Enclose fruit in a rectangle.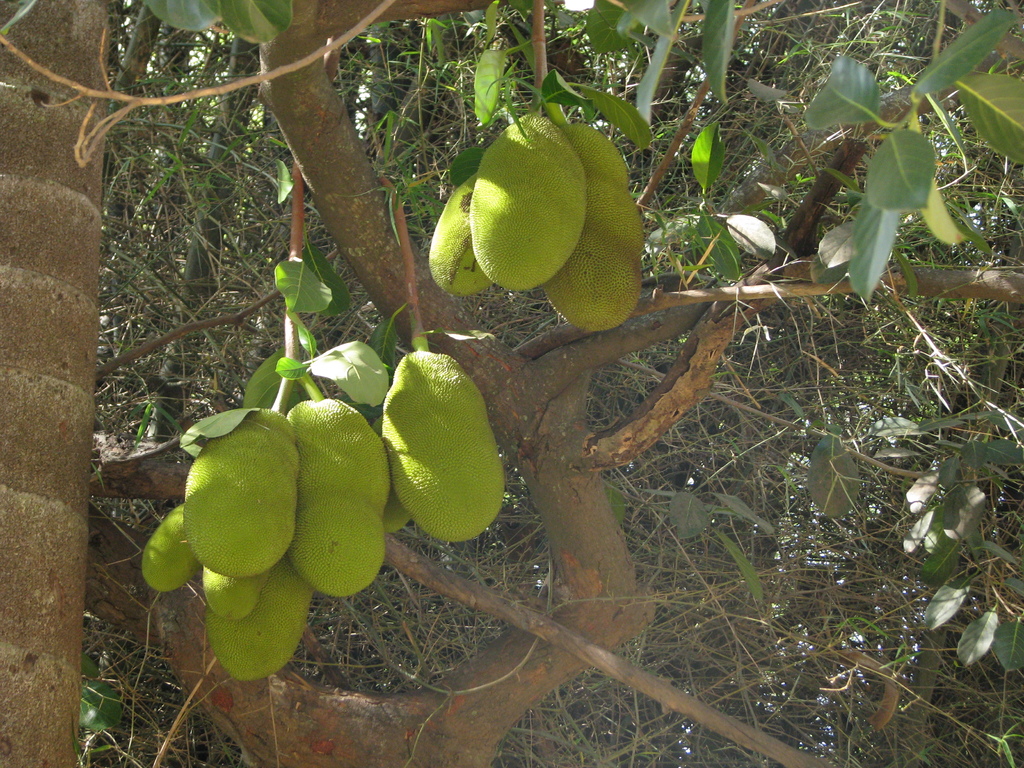
465, 107, 593, 298.
